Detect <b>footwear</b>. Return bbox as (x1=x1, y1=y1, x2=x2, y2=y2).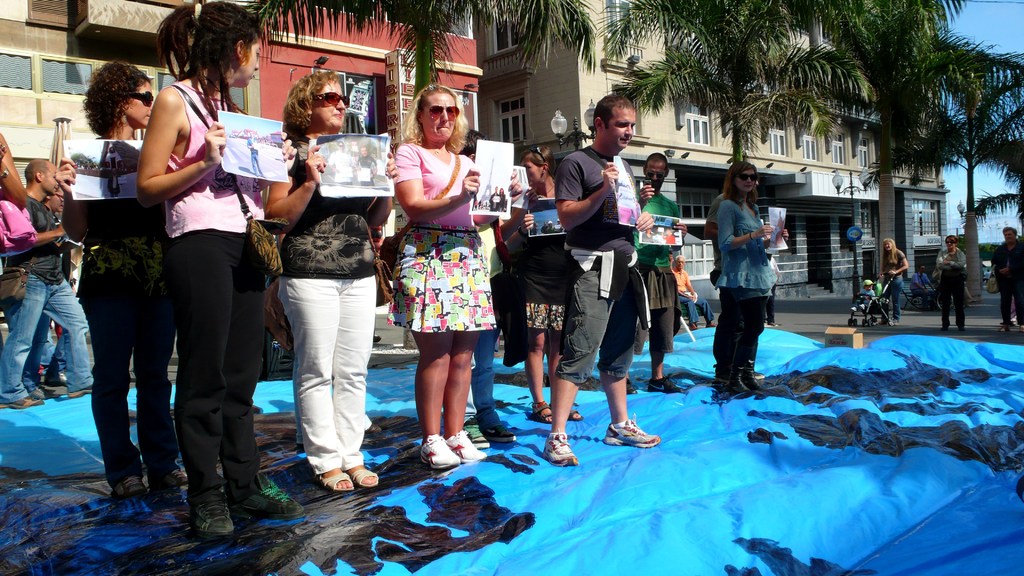
(x1=442, y1=430, x2=487, y2=461).
